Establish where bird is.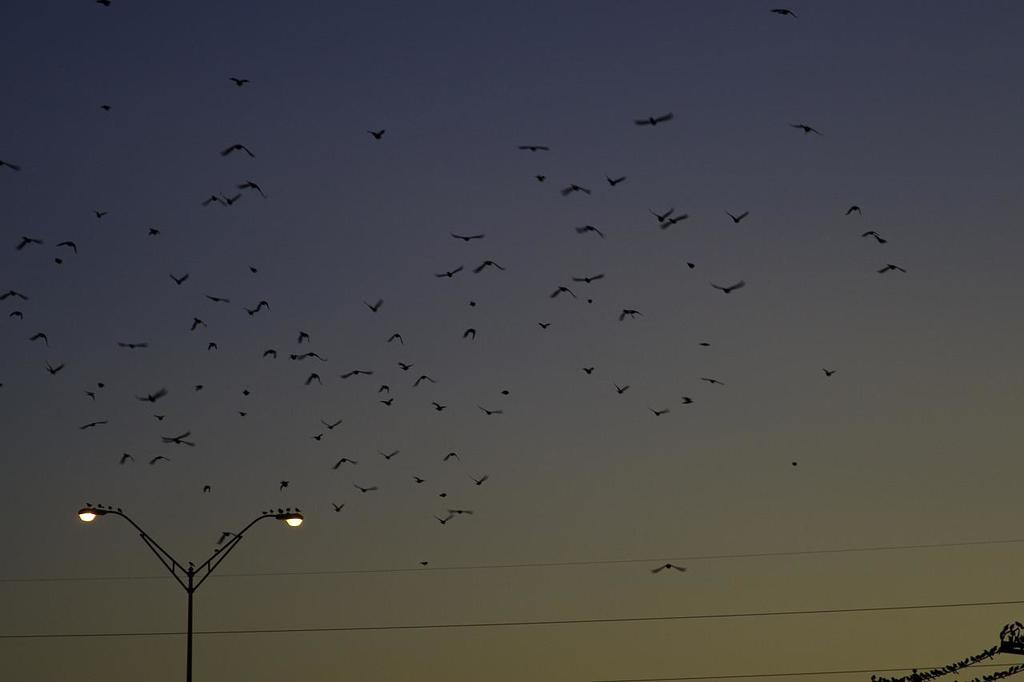
Established at <box>863,230,887,242</box>.
